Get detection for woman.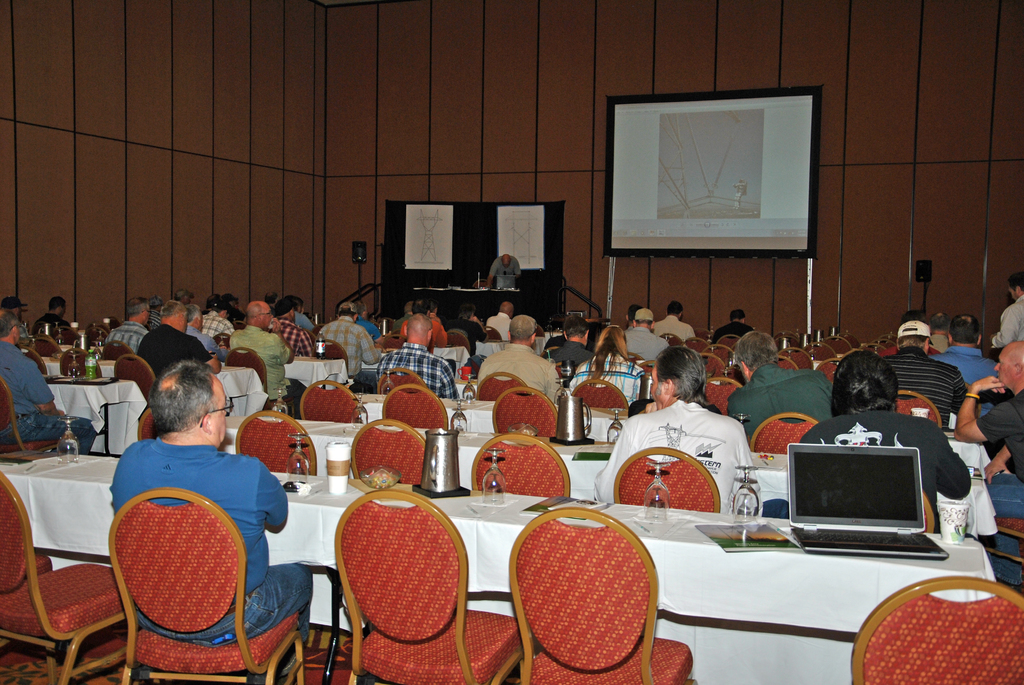
Detection: crop(570, 324, 648, 407).
